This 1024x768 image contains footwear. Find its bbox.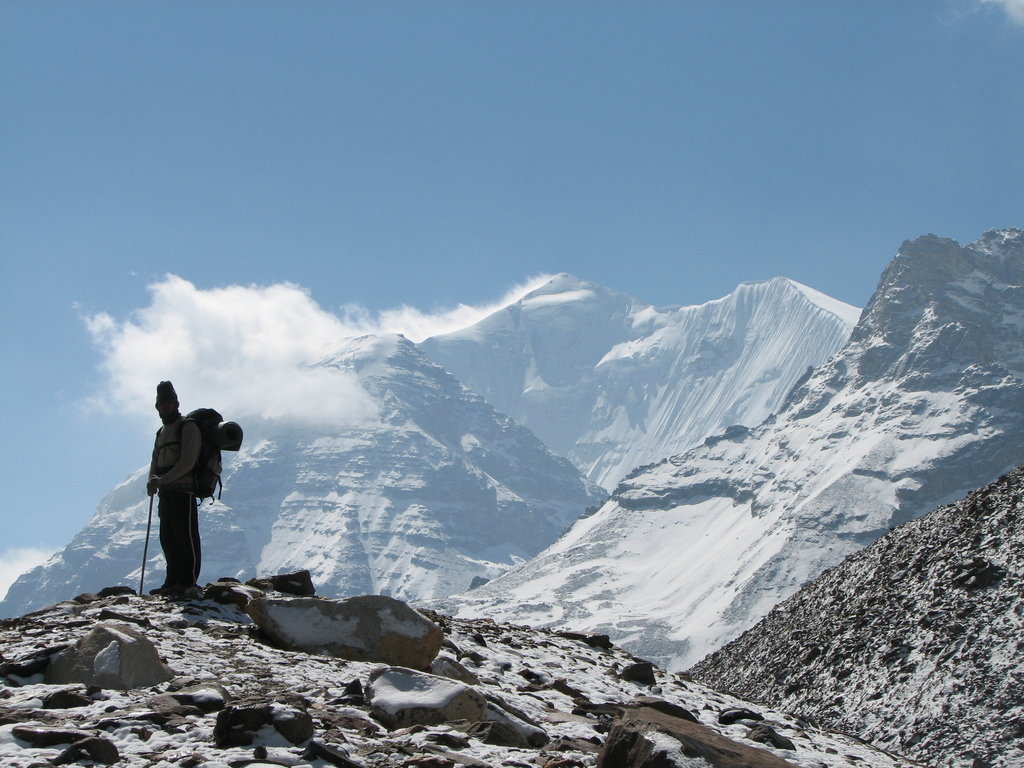
(left=179, top=579, right=203, bottom=596).
